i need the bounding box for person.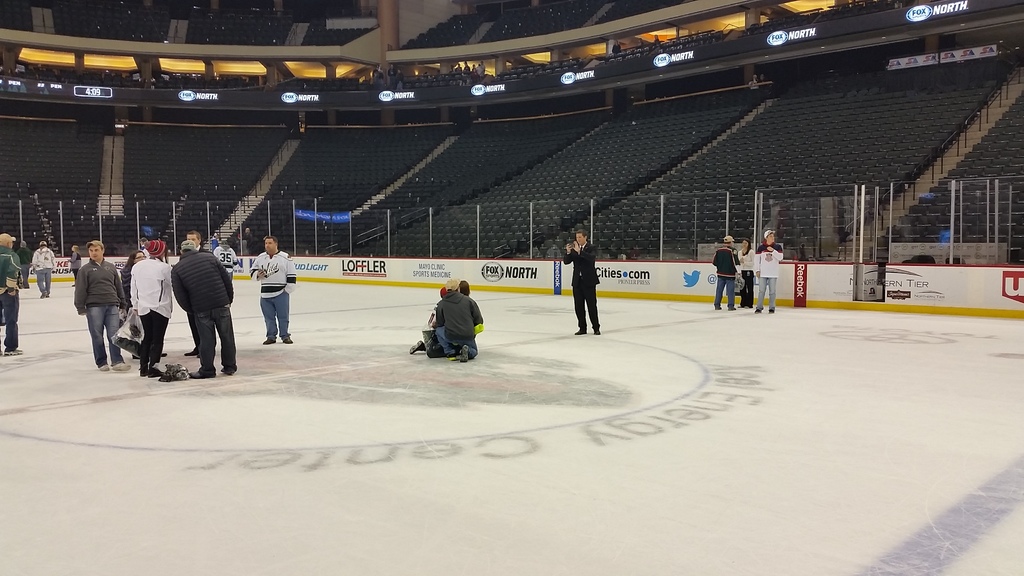
Here it is: x1=129 y1=241 x2=172 y2=377.
